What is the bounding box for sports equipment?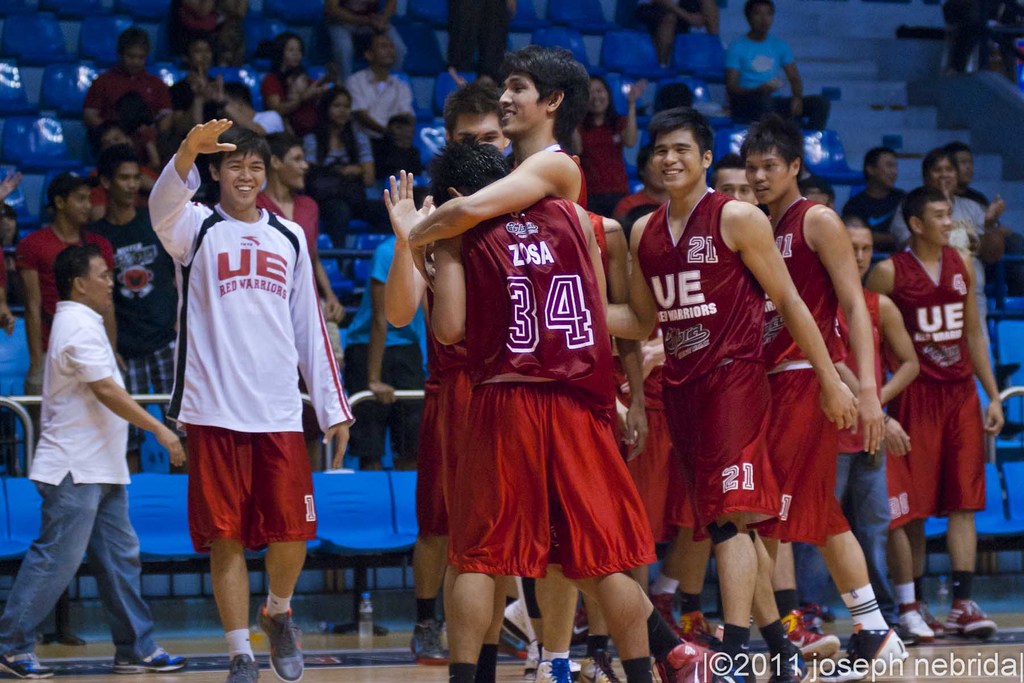
box(113, 646, 191, 676).
